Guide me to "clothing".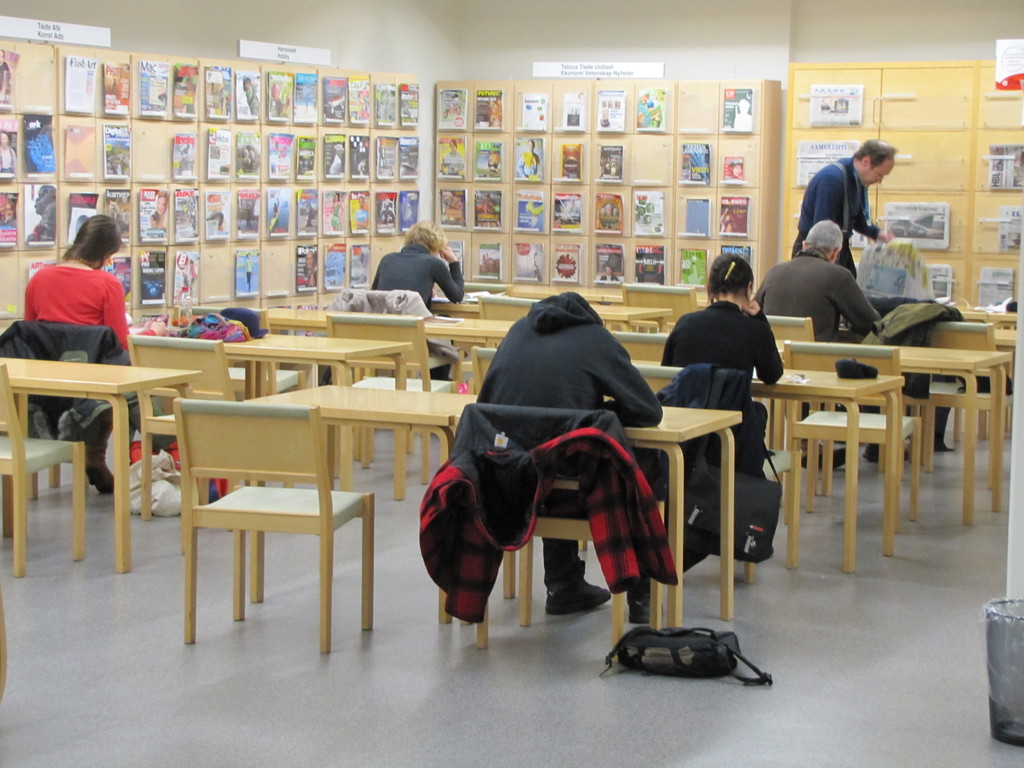
Guidance: 417,405,681,626.
